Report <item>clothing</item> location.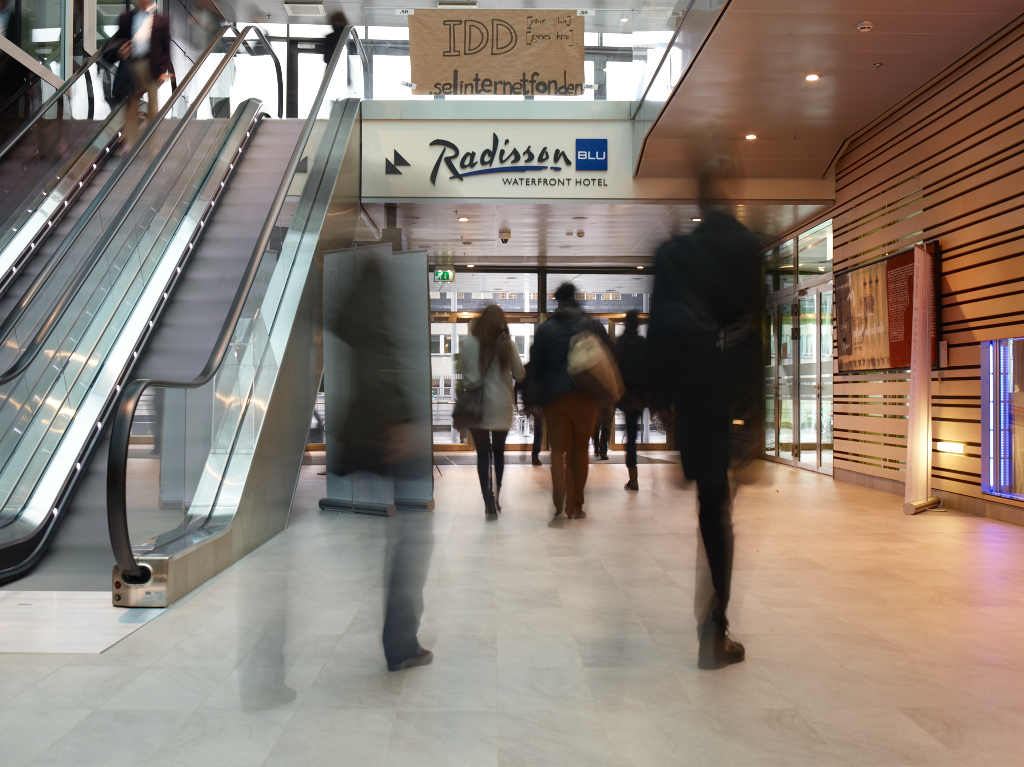
Report: box(456, 329, 525, 499).
